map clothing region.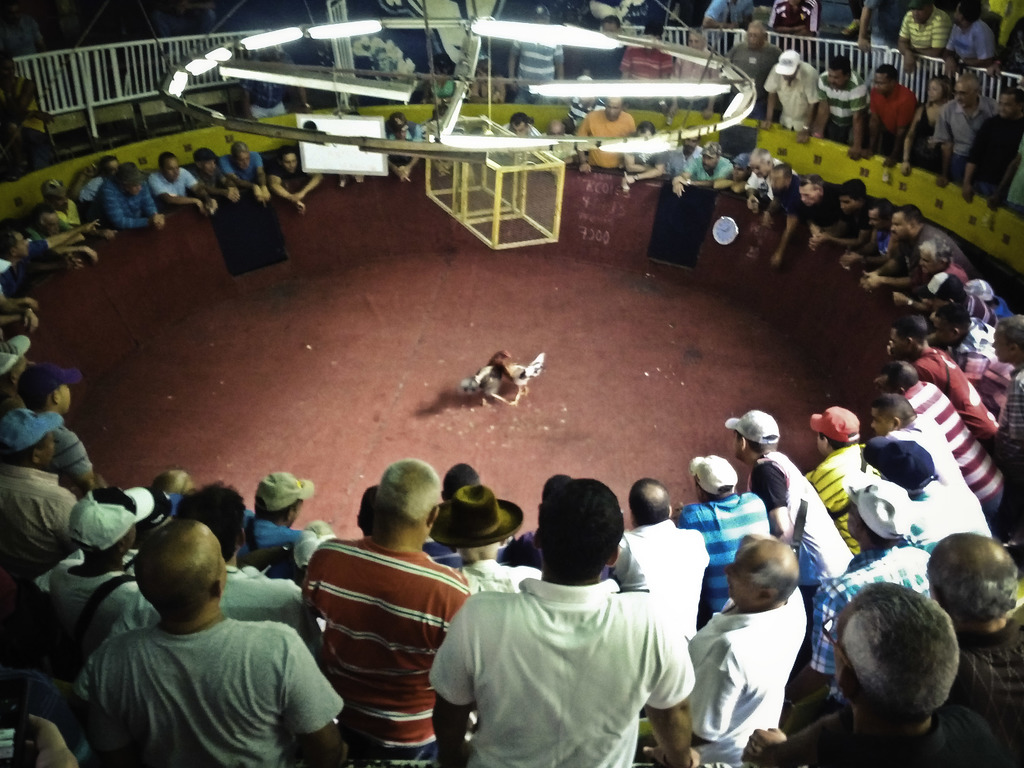
Mapped to {"x1": 899, "y1": 378, "x2": 1006, "y2": 523}.
